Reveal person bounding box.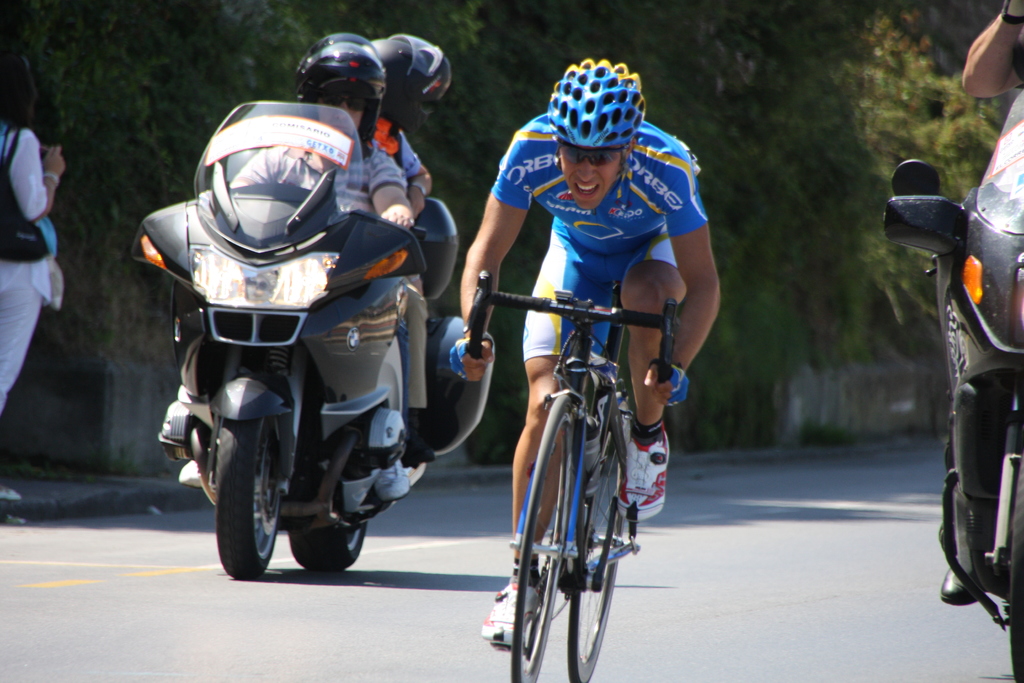
Revealed: (x1=0, y1=68, x2=63, y2=522).
